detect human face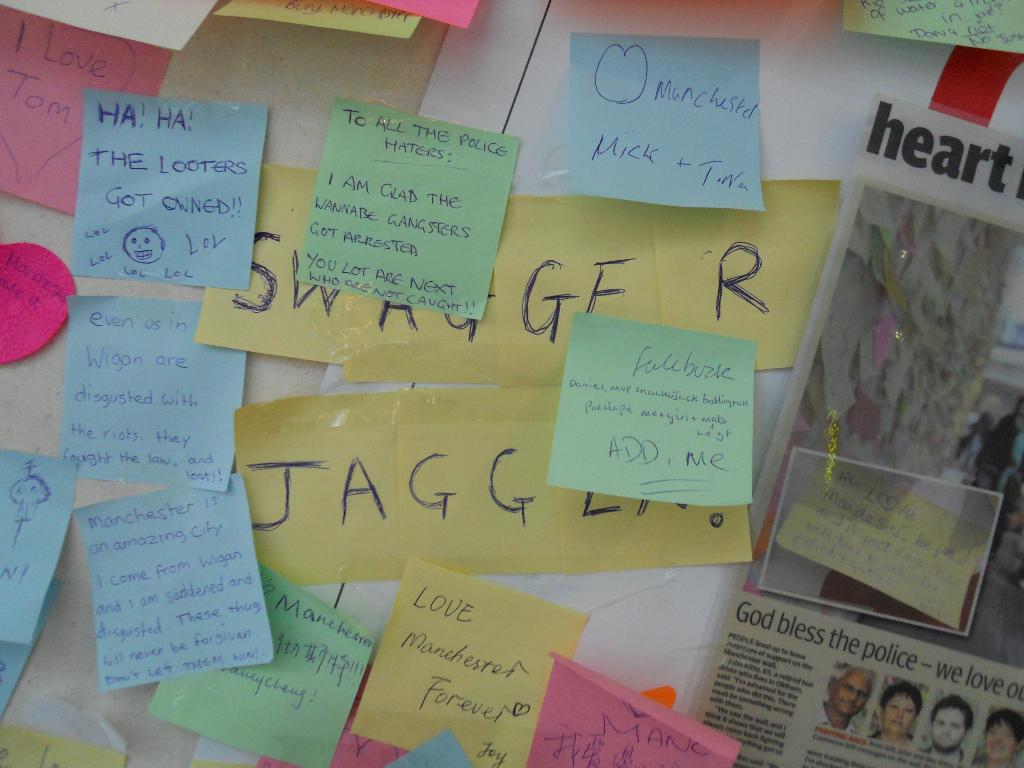
bbox=(982, 722, 1014, 759)
